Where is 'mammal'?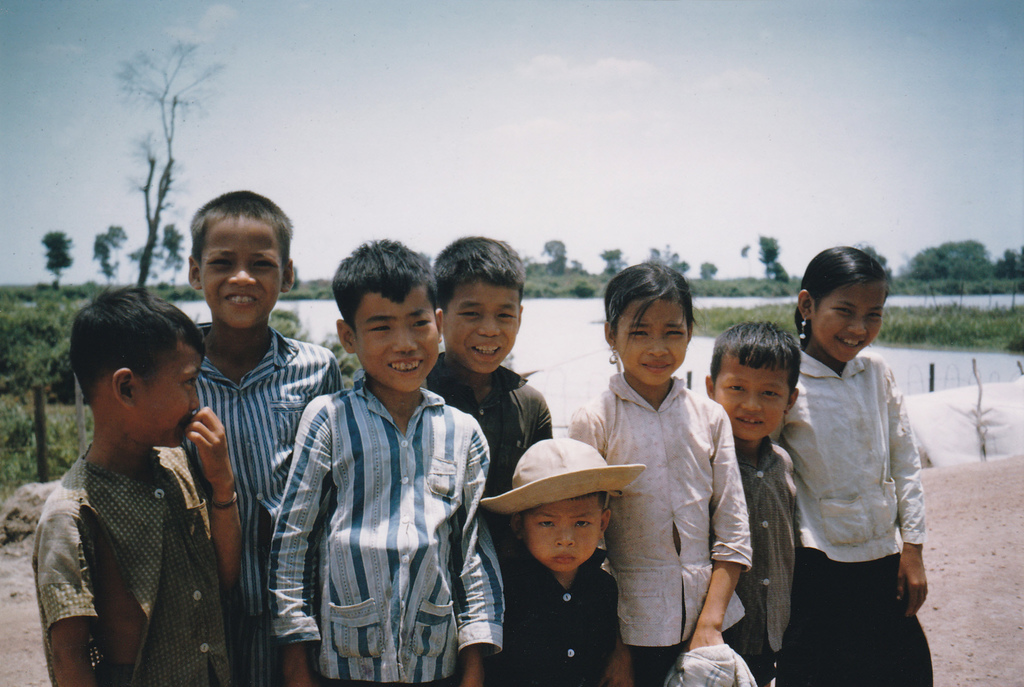
[left=483, top=432, right=649, bottom=686].
